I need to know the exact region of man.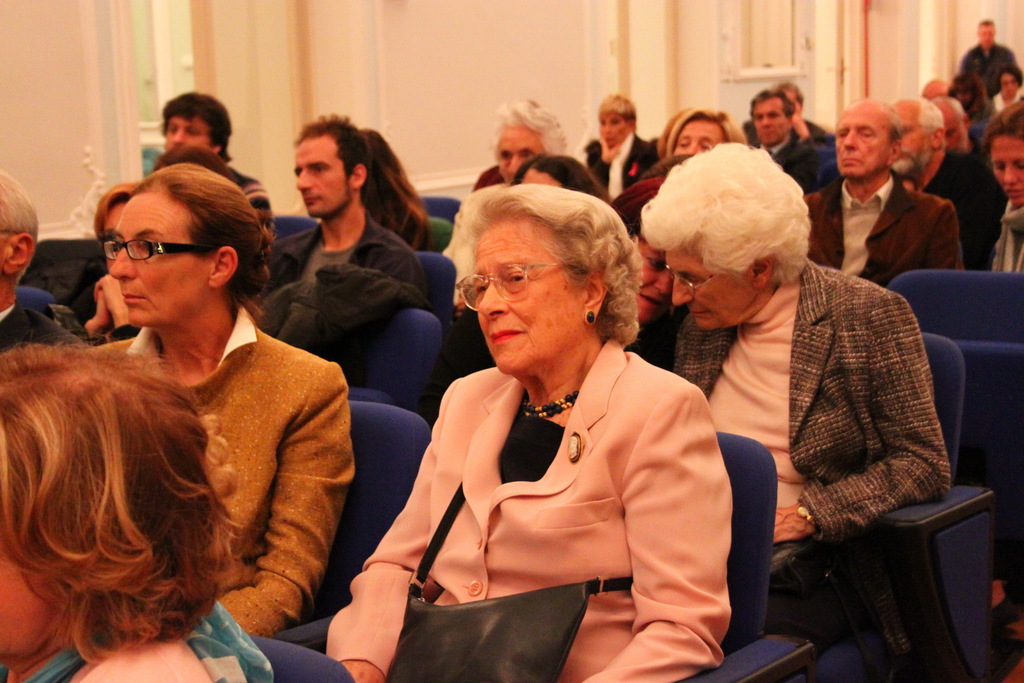
Region: bbox=[746, 89, 820, 193].
